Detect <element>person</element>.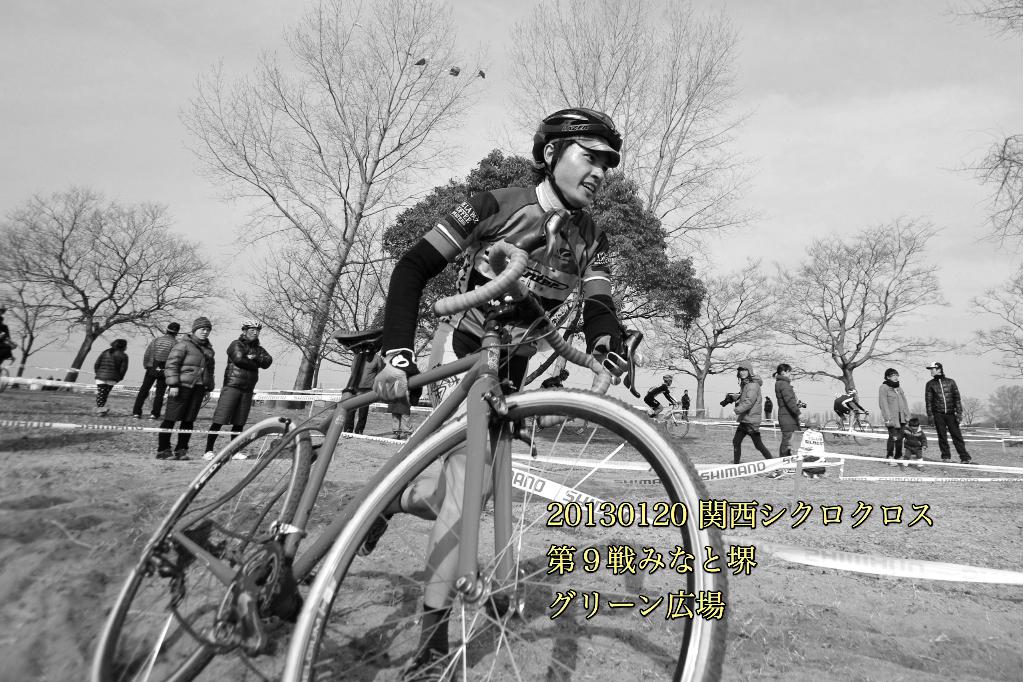
Detected at box=[371, 111, 630, 681].
